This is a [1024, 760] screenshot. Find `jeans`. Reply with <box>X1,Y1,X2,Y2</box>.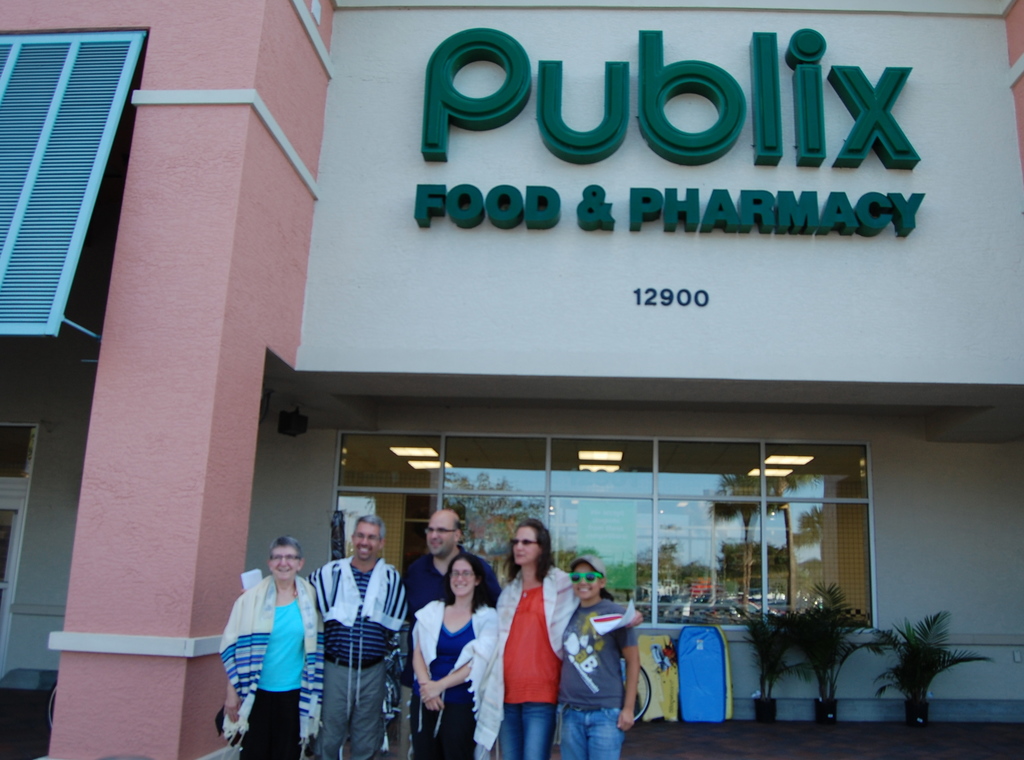
<box>497,702,556,759</box>.
